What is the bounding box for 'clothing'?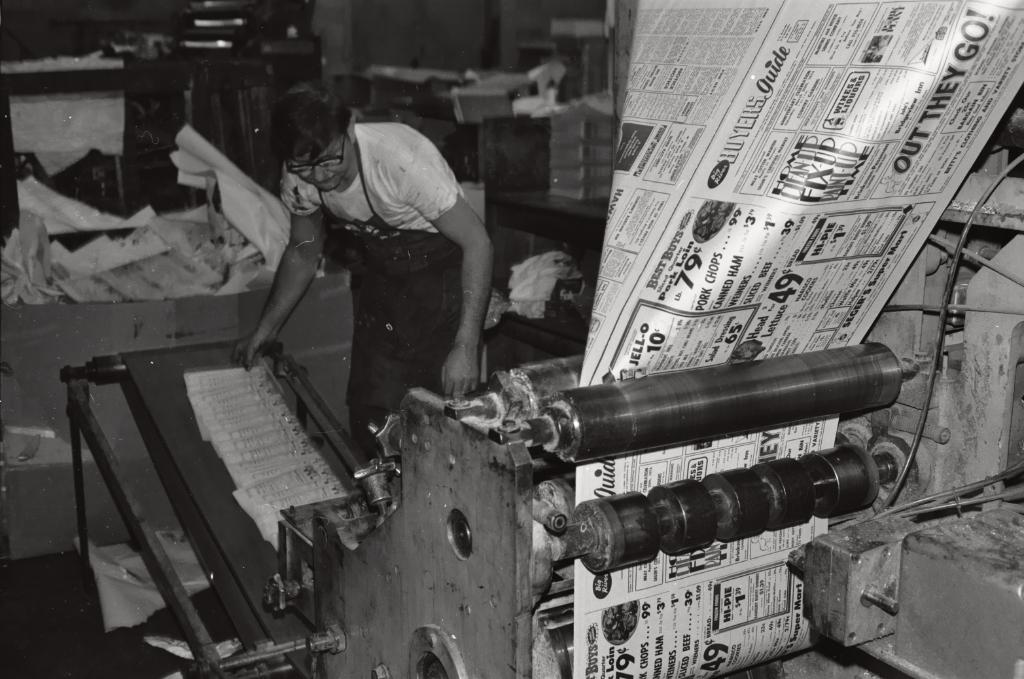
left=280, top=125, right=467, bottom=459.
